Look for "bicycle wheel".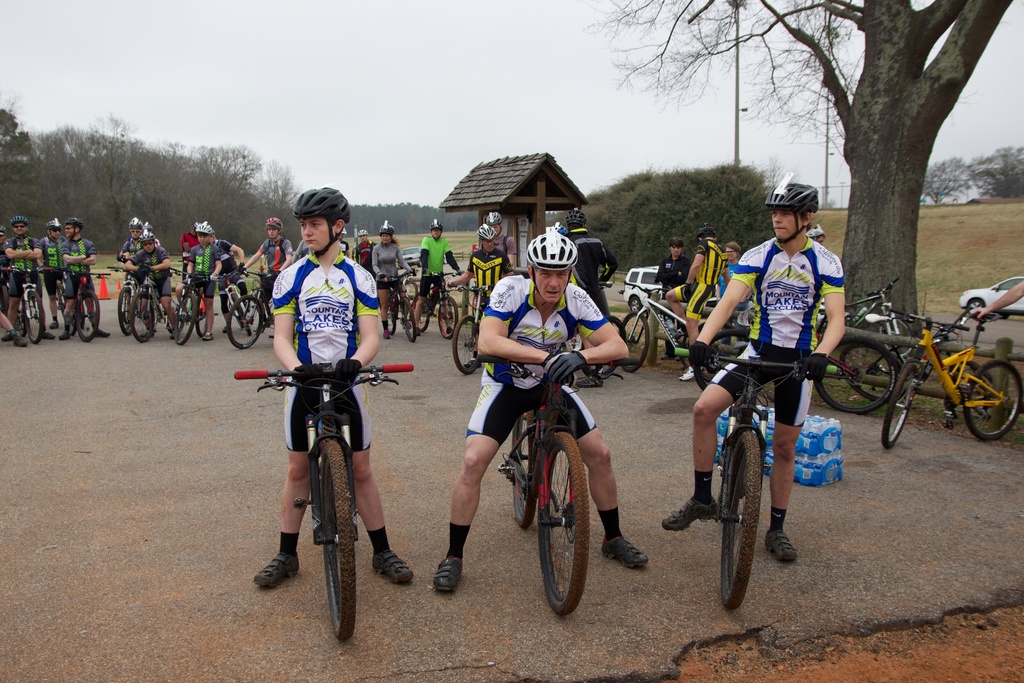
Found: bbox(969, 356, 1023, 441).
